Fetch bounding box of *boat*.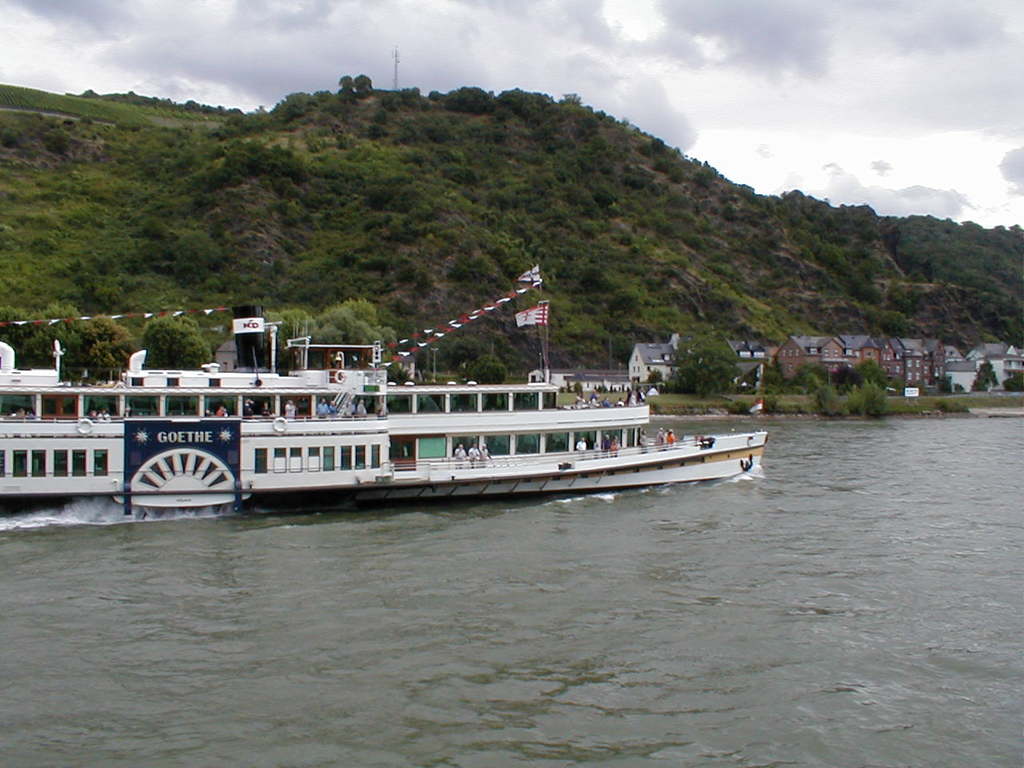
Bbox: x1=76, y1=267, x2=782, y2=517.
